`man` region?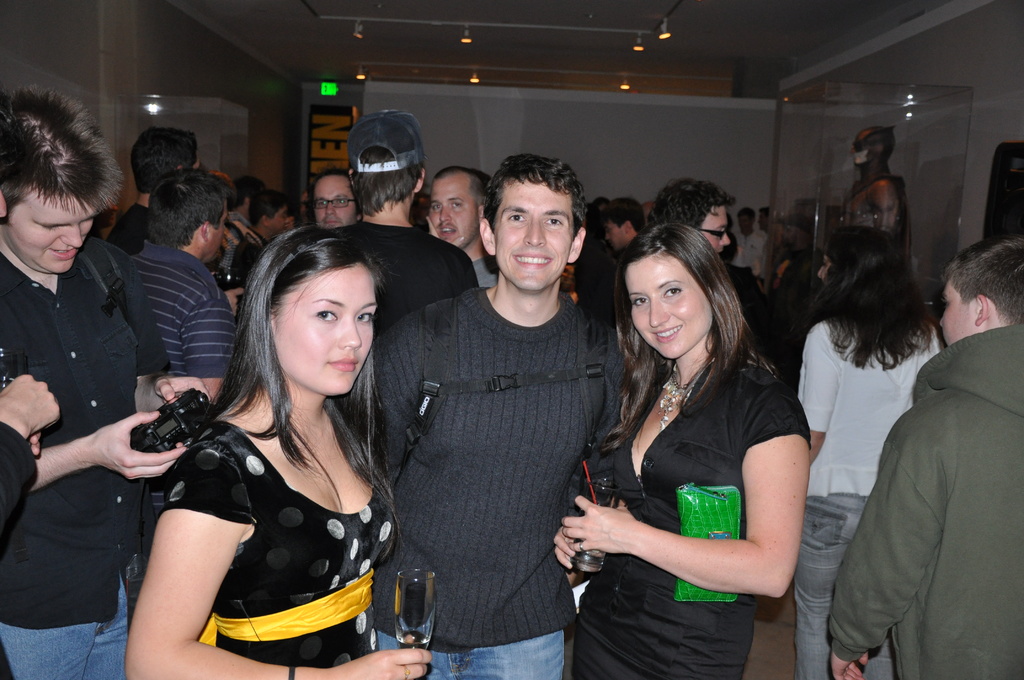
l=649, t=182, r=735, b=257
